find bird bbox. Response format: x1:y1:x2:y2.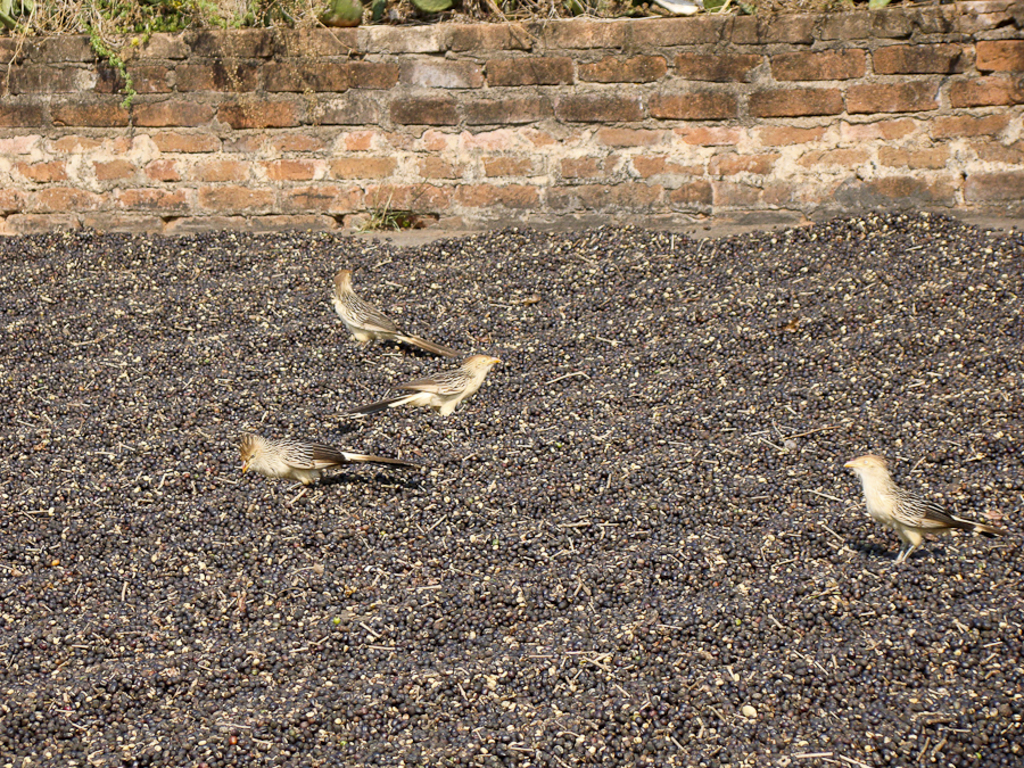
327:258:457:355.
